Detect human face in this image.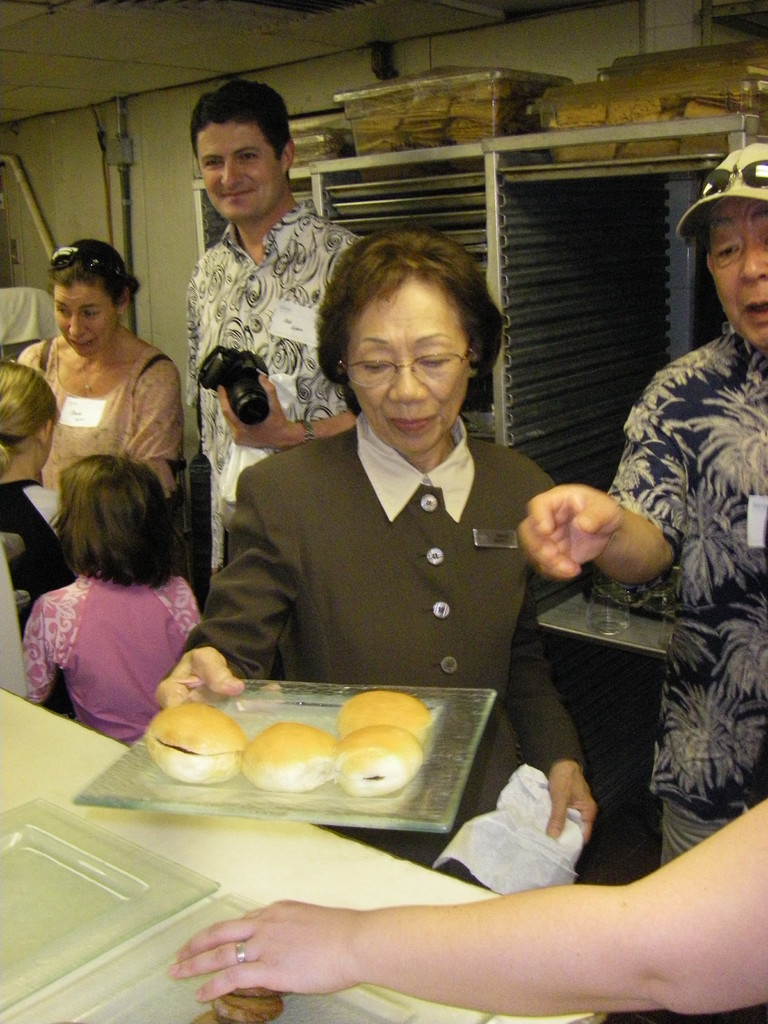
Detection: [left=348, top=283, right=468, bottom=456].
